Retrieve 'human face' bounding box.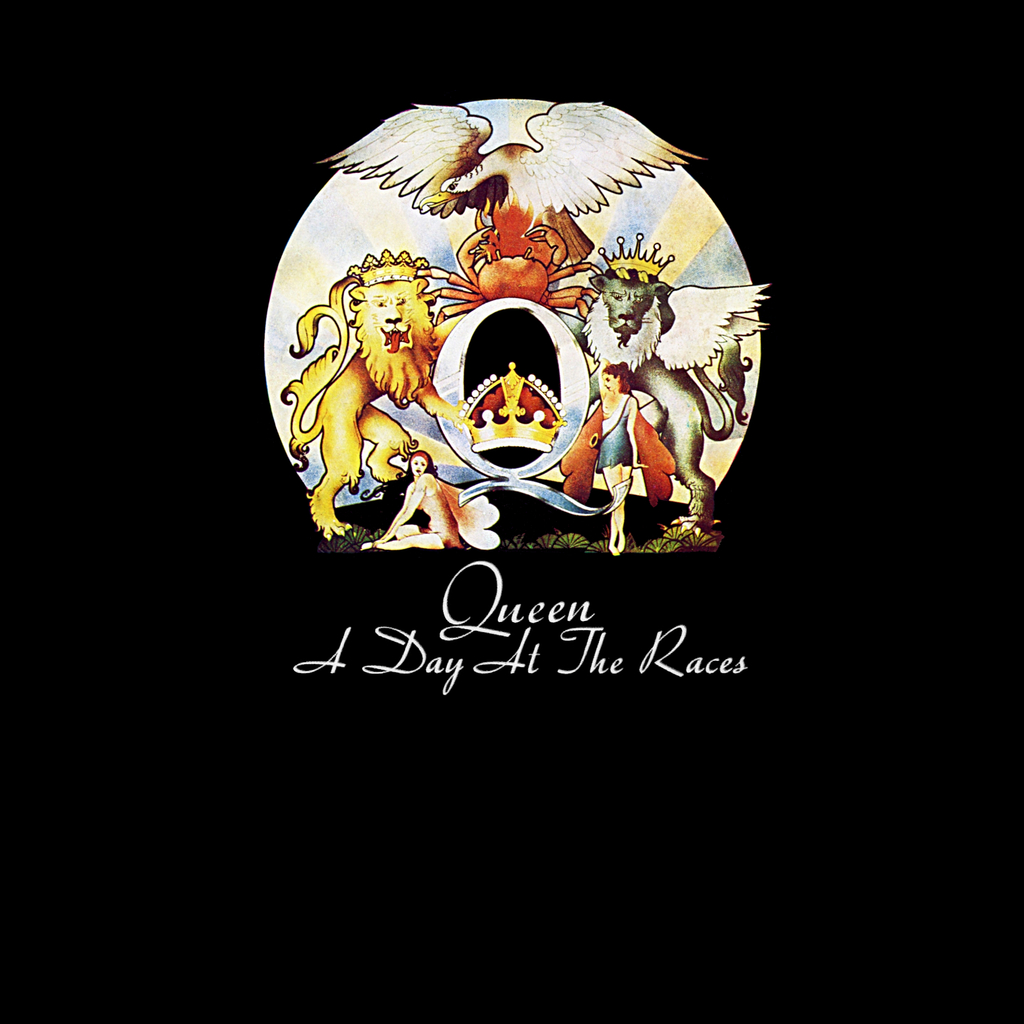
Bounding box: 600/374/618/393.
